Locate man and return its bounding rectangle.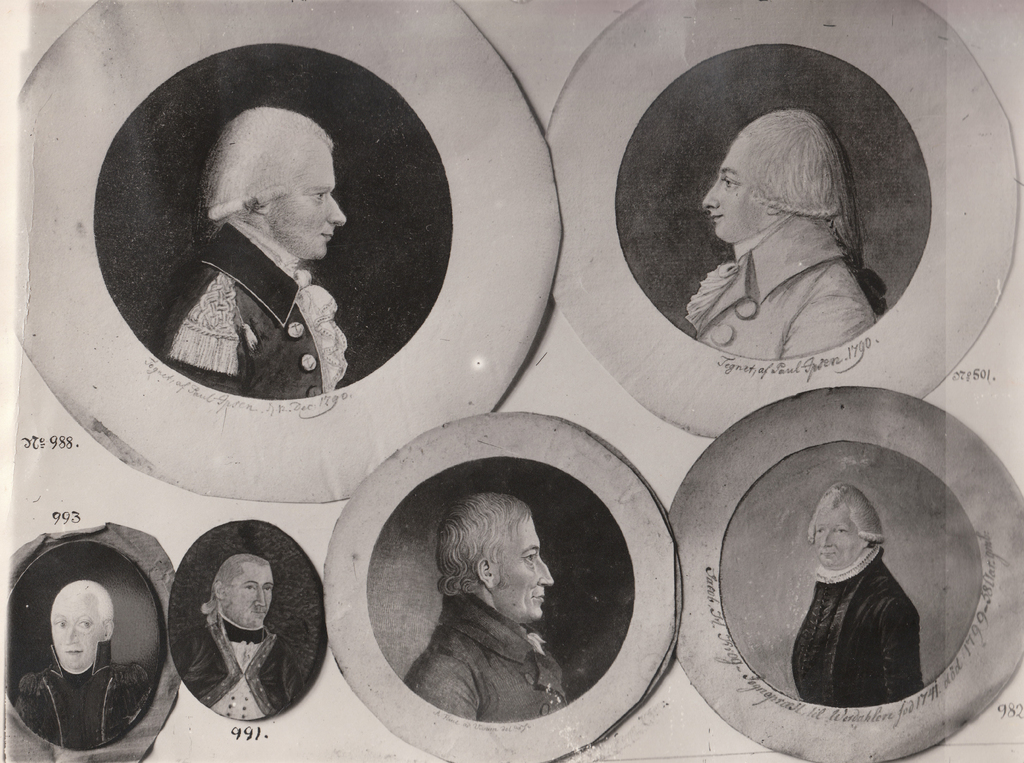
Rect(399, 491, 572, 727).
